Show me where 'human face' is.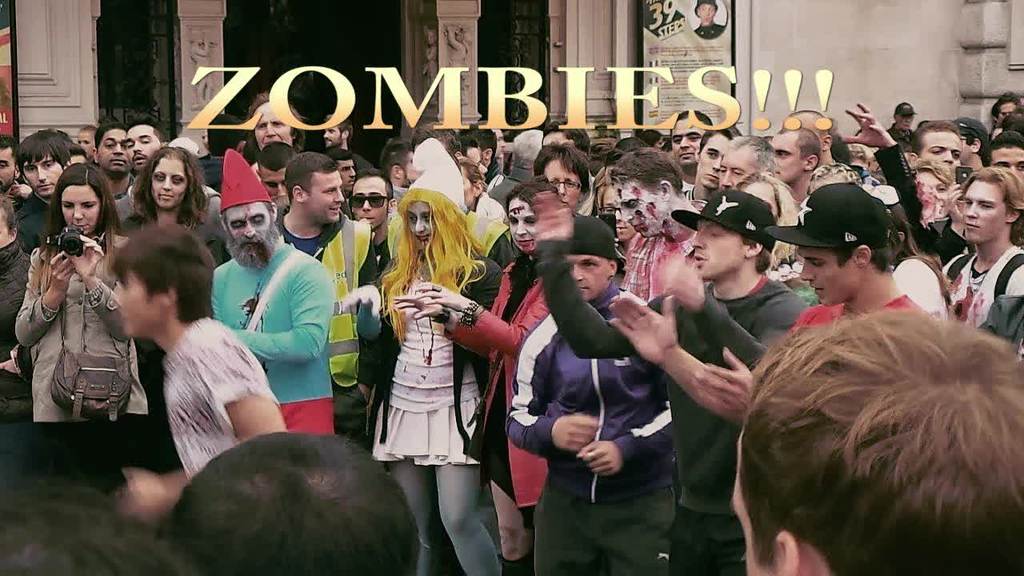
'human face' is at (251, 102, 291, 150).
